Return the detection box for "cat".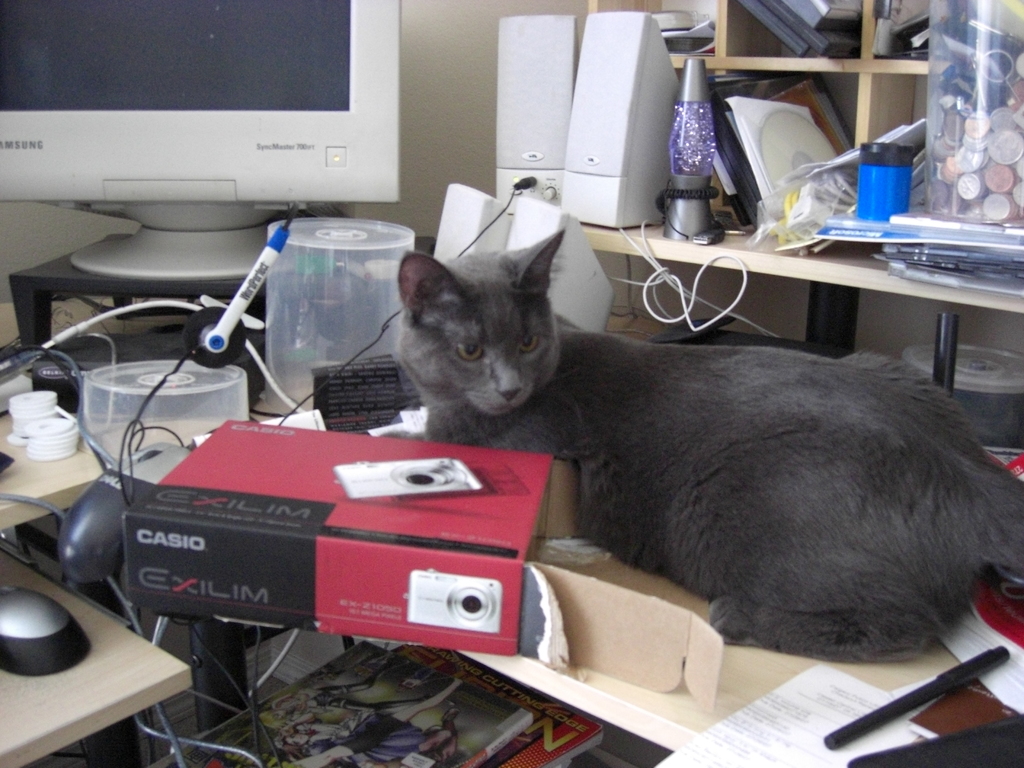
left=395, top=225, right=1023, bottom=666.
